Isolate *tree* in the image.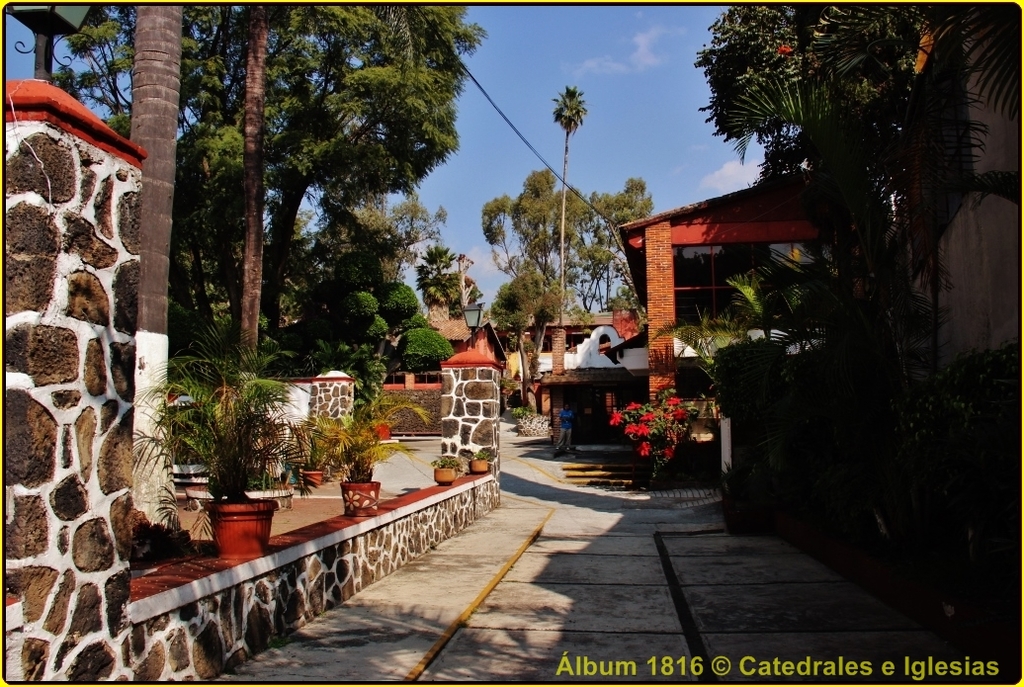
Isolated region: box(413, 242, 479, 317).
